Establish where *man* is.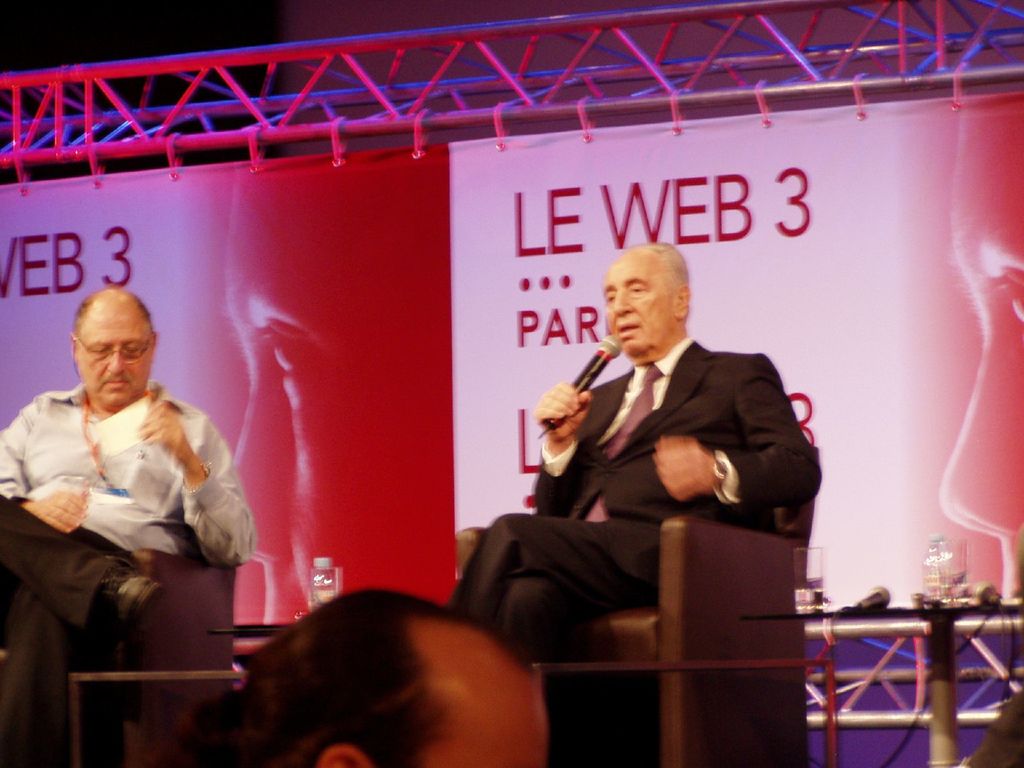
Established at BBox(484, 252, 817, 662).
